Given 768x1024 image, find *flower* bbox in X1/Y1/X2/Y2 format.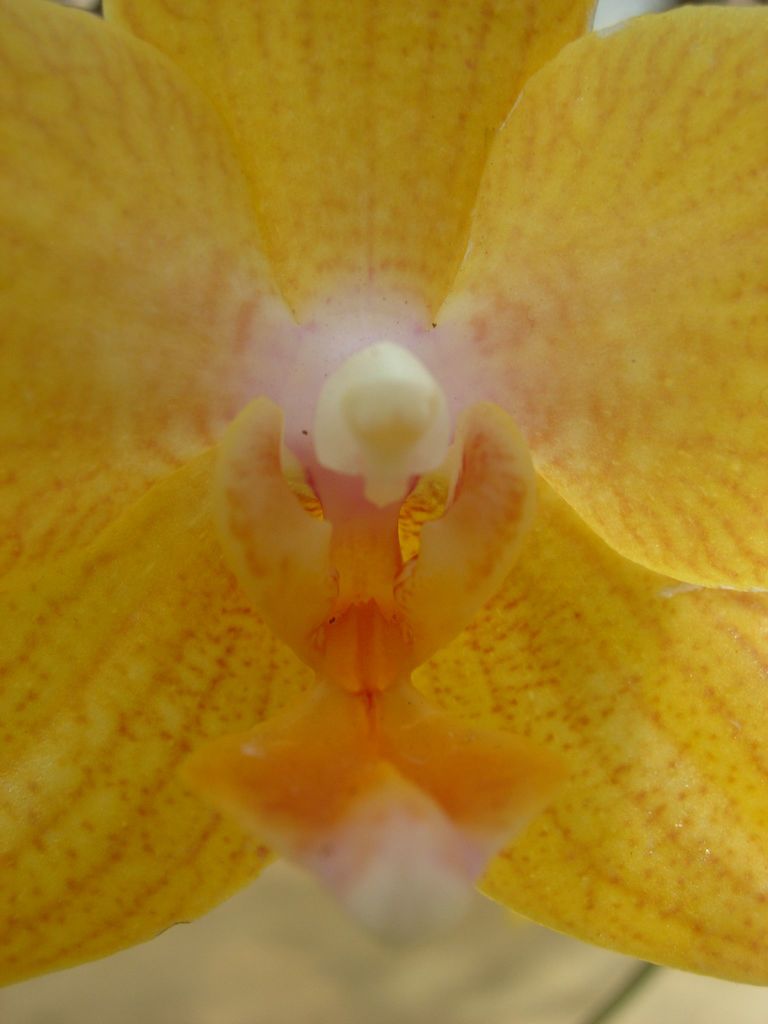
0/0/767/989.
